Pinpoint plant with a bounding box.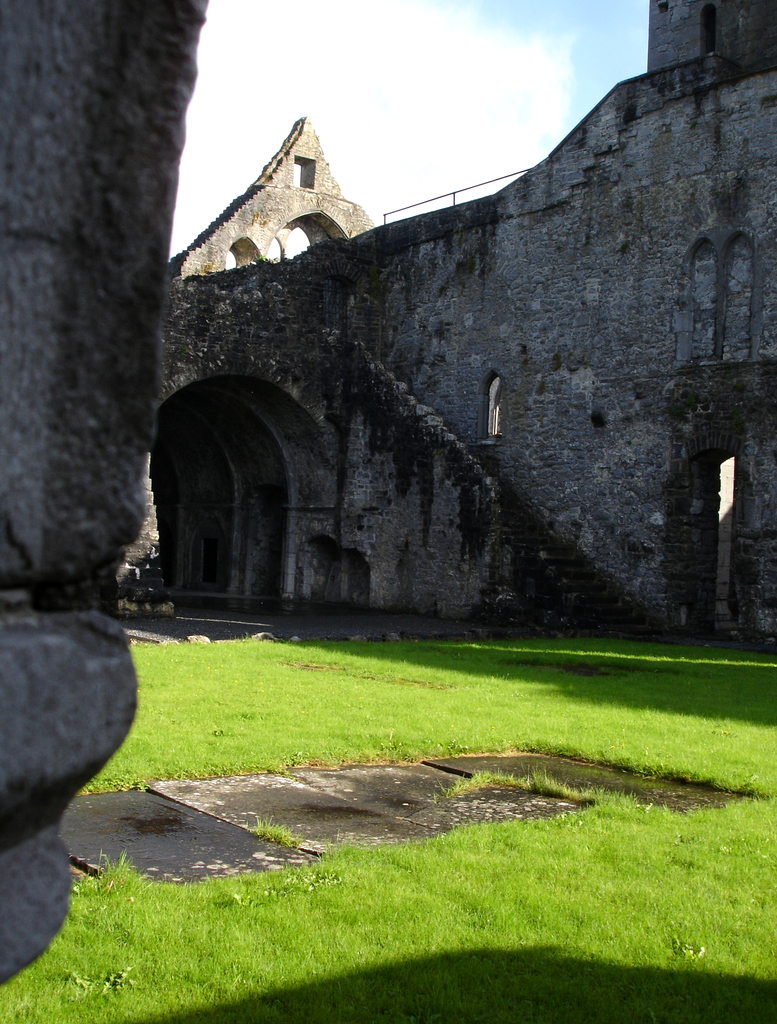
[238,249,269,265].
